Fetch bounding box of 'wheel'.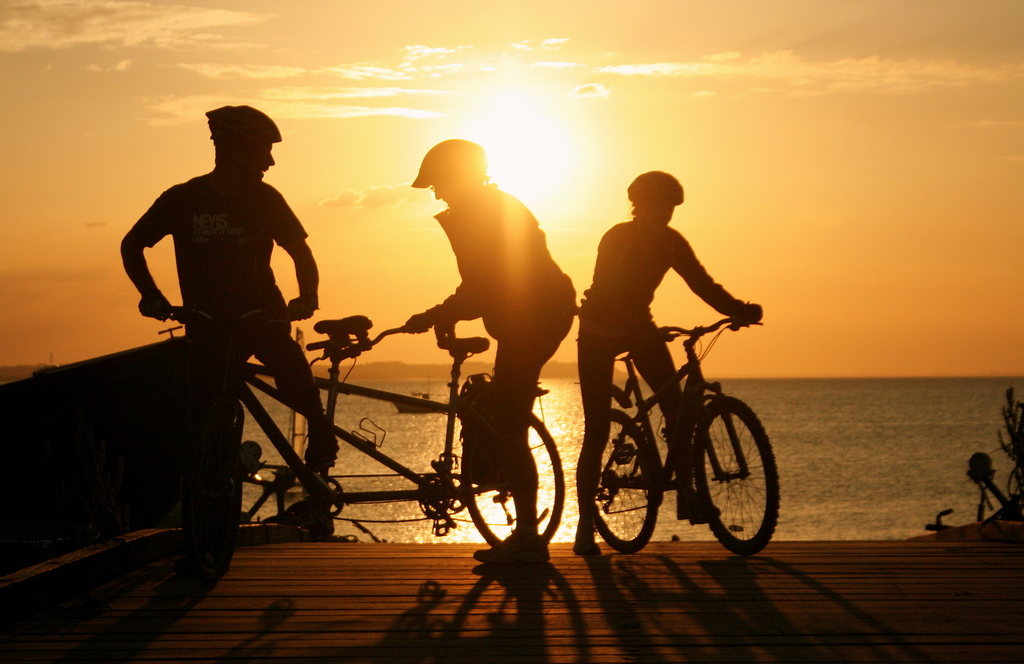
Bbox: 460/401/579/548.
